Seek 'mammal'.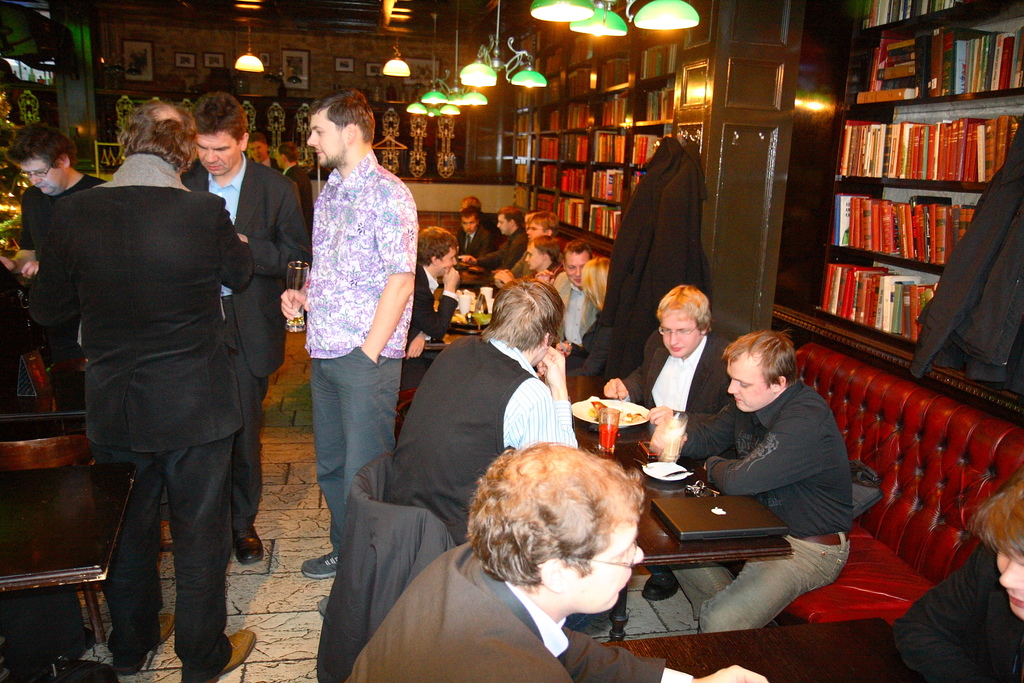
bbox(0, 122, 104, 358).
